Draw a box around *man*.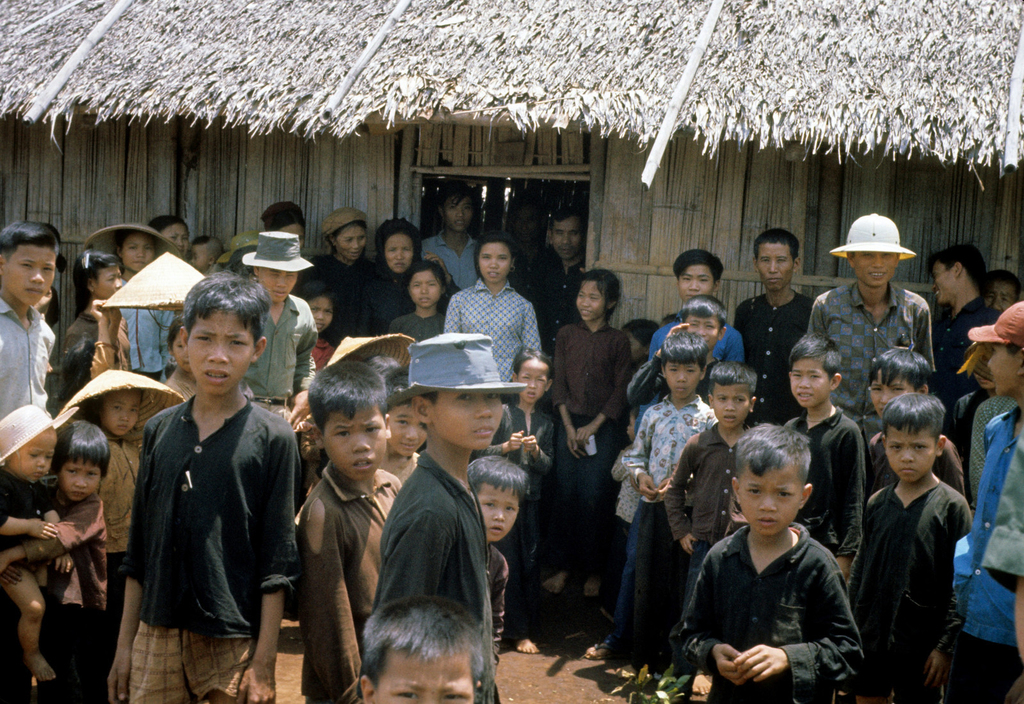
Rect(929, 251, 1014, 397).
